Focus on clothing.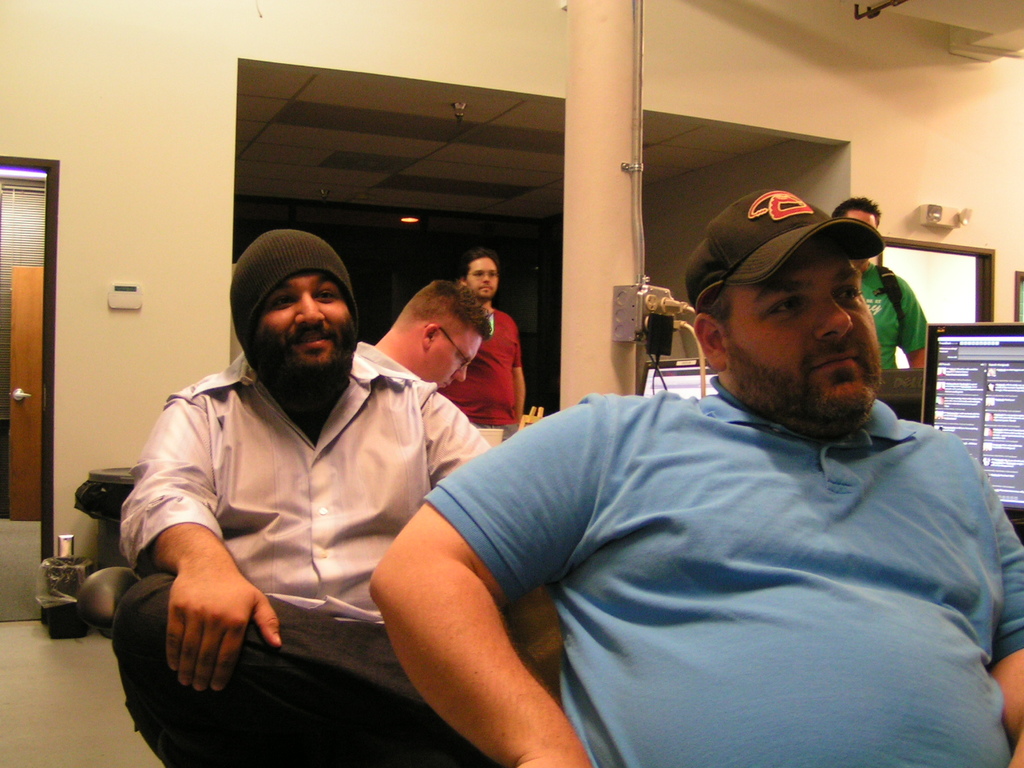
Focused at select_region(850, 263, 938, 370).
